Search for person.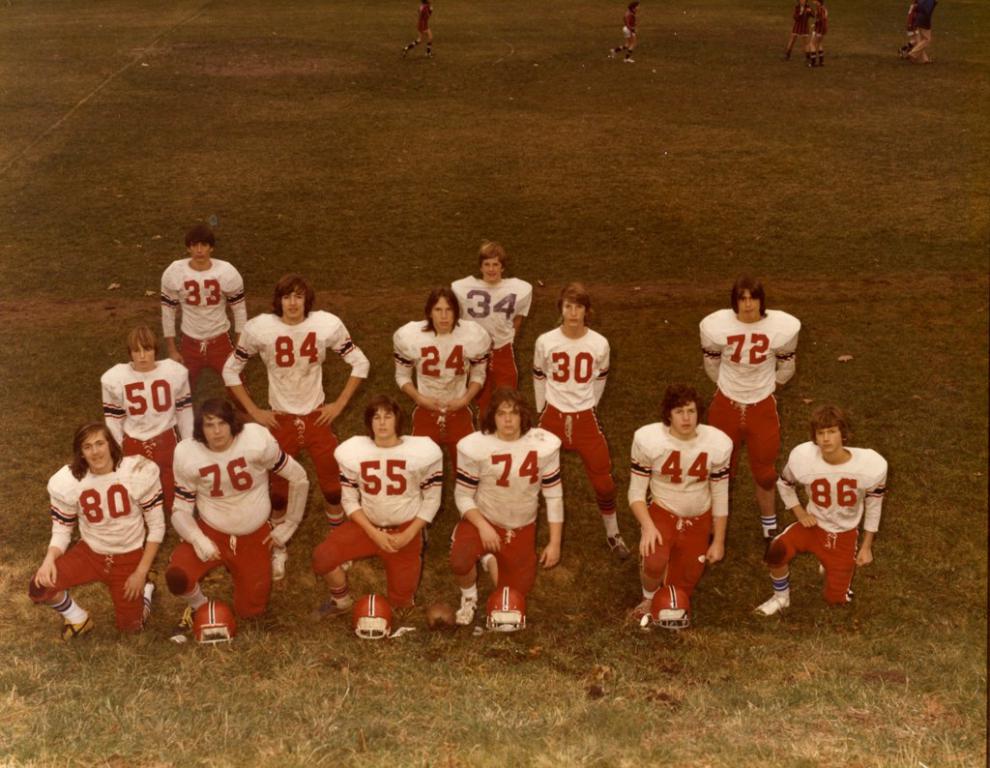
Found at 100:319:190:509.
